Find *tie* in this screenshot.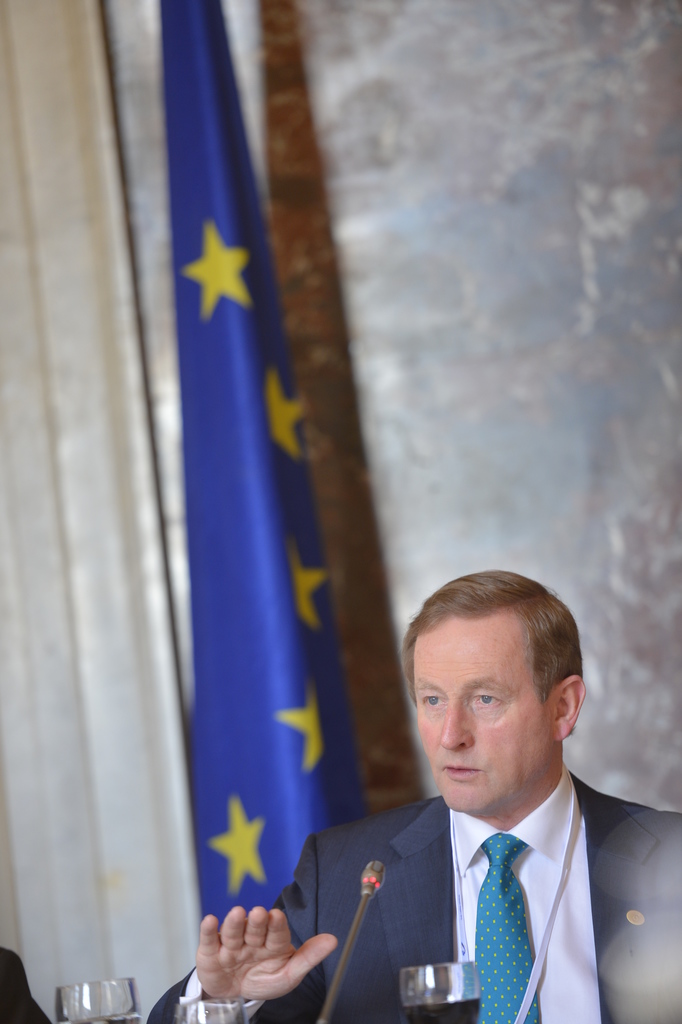
The bounding box for *tie* is (472,830,536,1023).
